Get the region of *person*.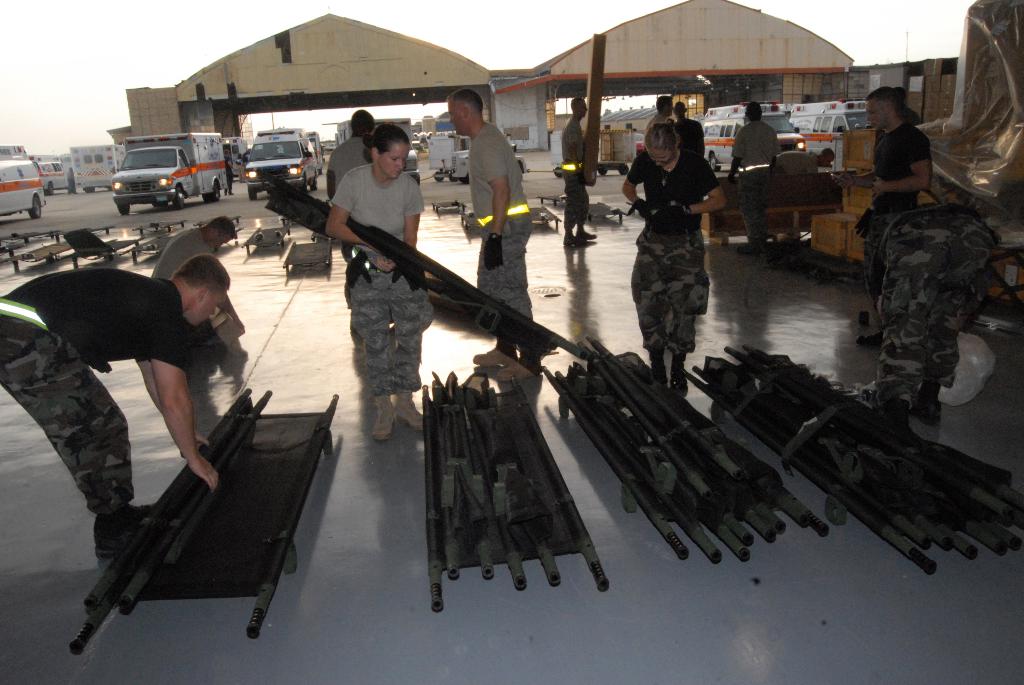
632 120 727 387.
